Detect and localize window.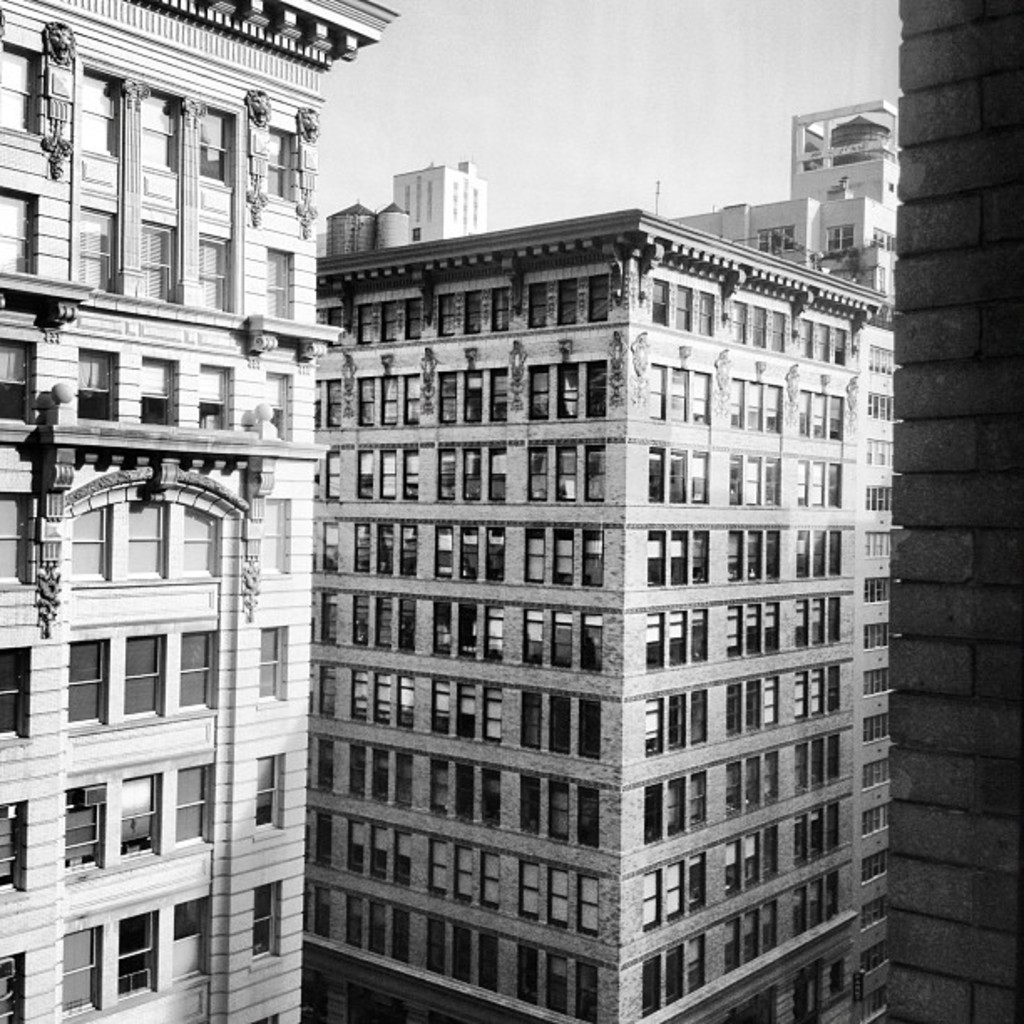
Localized at x1=79 y1=199 x2=115 y2=293.
